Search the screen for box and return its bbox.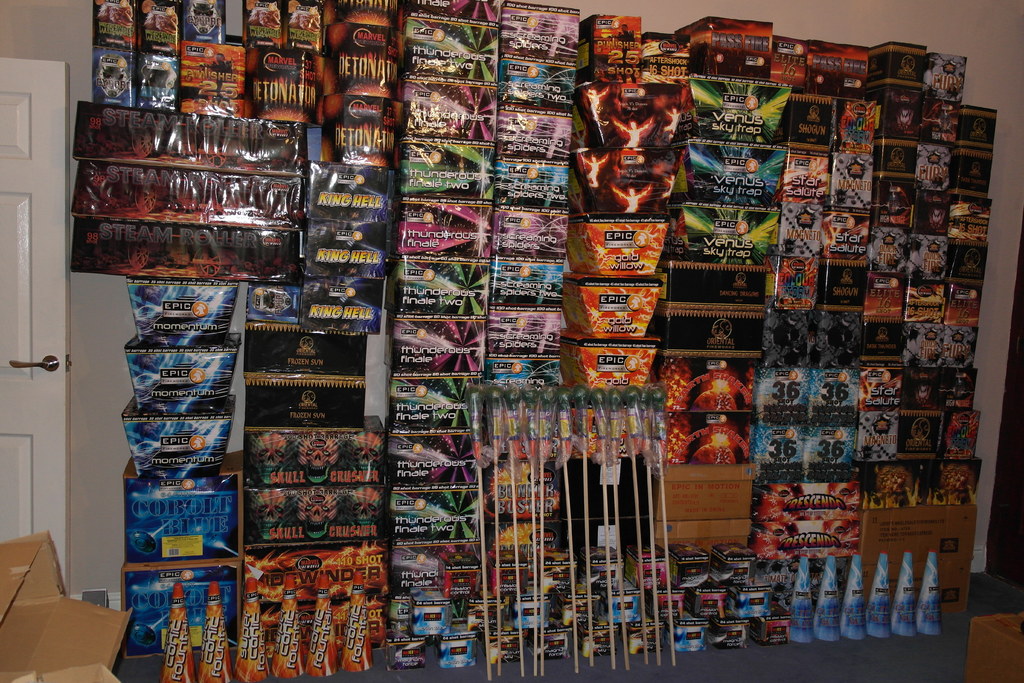
Found: Rect(386, 637, 424, 671).
